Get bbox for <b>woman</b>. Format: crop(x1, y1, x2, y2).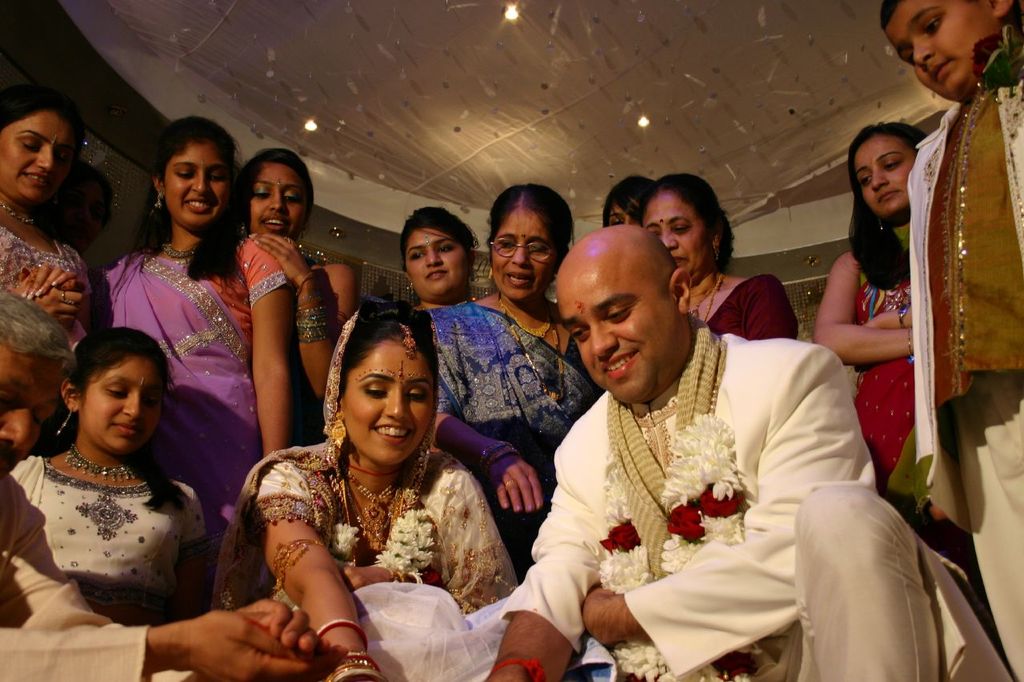
crop(214, 300, 516, 664).
